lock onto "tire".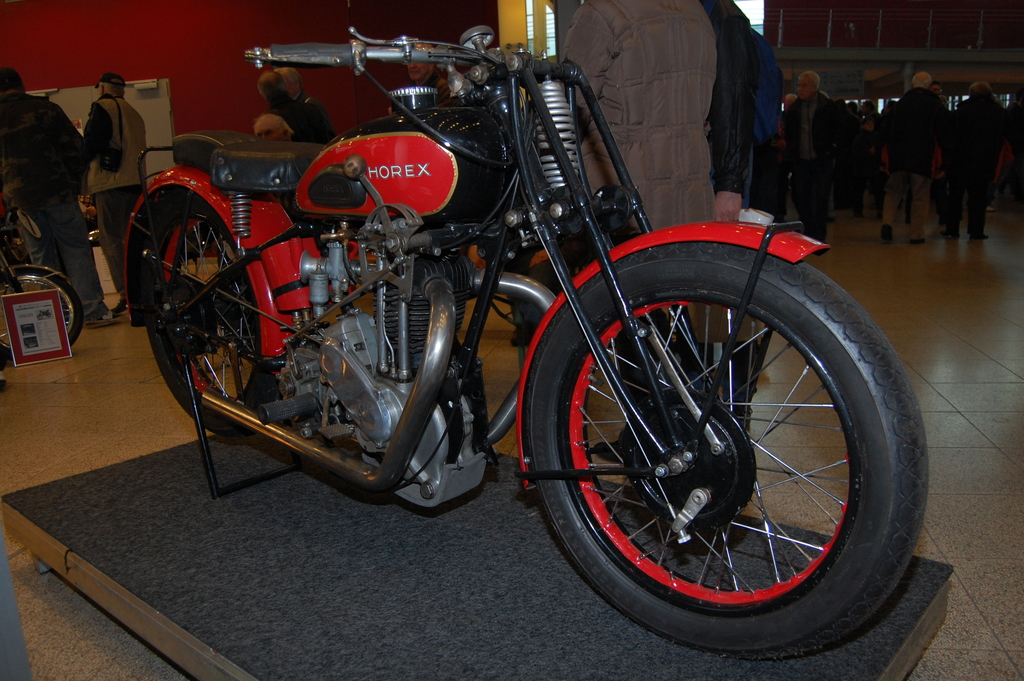
Locked: x1=525 y1=236 x2=932 y2=669.
